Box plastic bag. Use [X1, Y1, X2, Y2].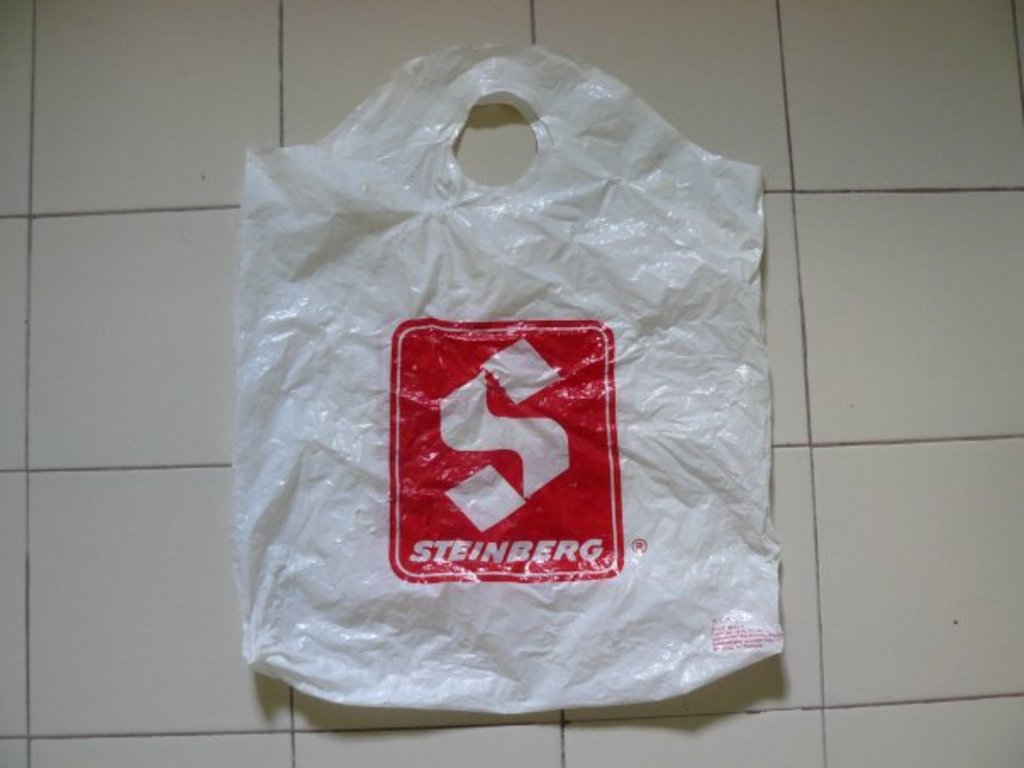
[234, 41, 783, 715].
